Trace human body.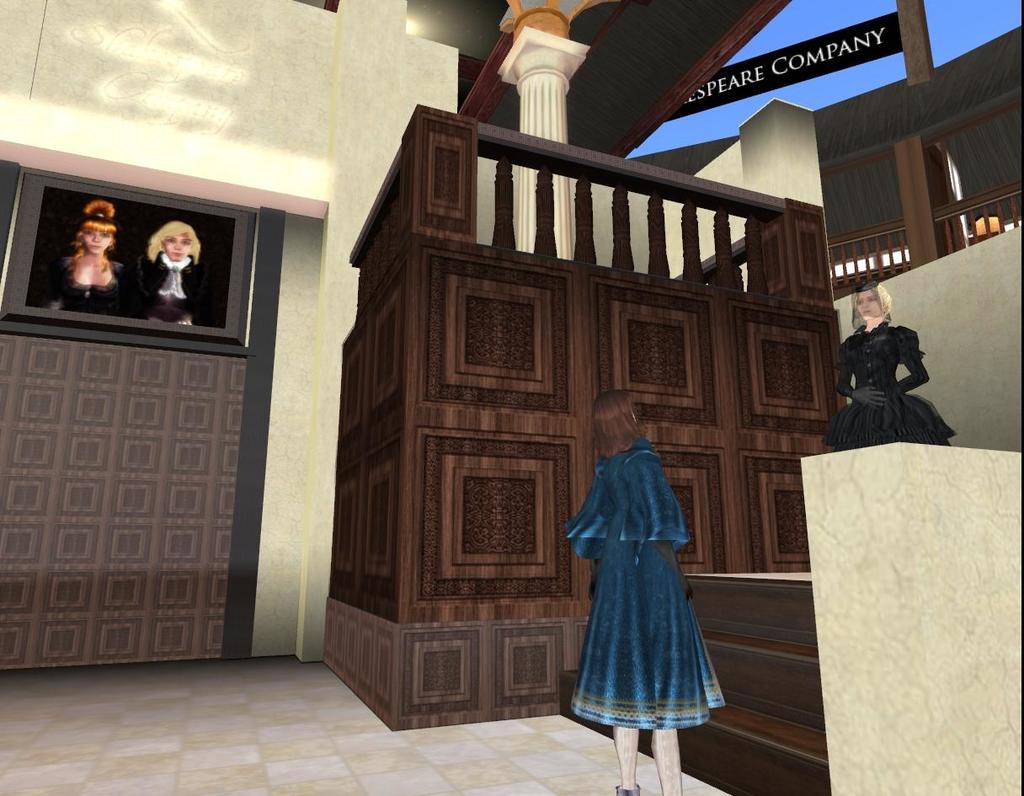
Traced to [134, 252, 209, 325].
